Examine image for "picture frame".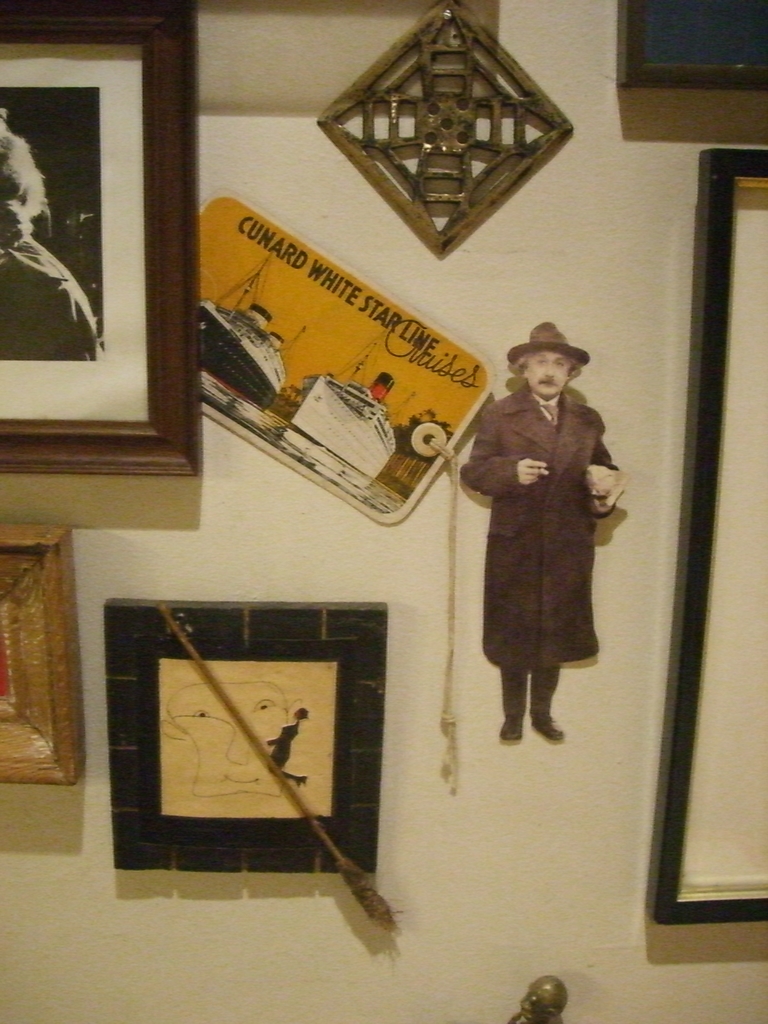
Examination result: 0:0:203:477.
